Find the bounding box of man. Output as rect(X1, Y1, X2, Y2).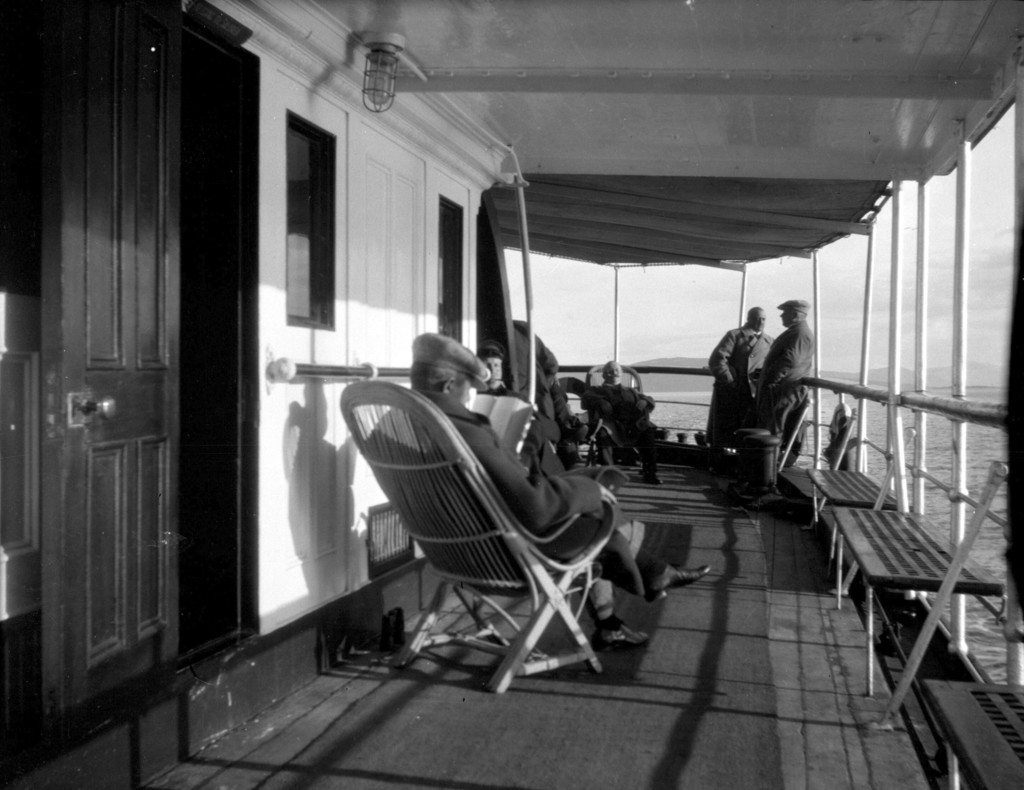
rect(511, 309, 568, 416).
